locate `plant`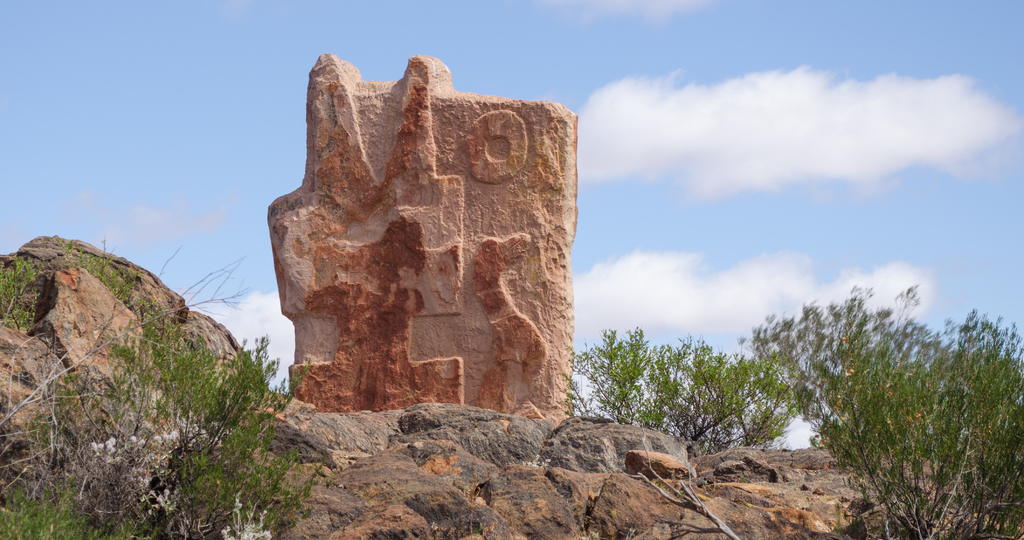
x1=519 y1=453 x2=552 y2=470
